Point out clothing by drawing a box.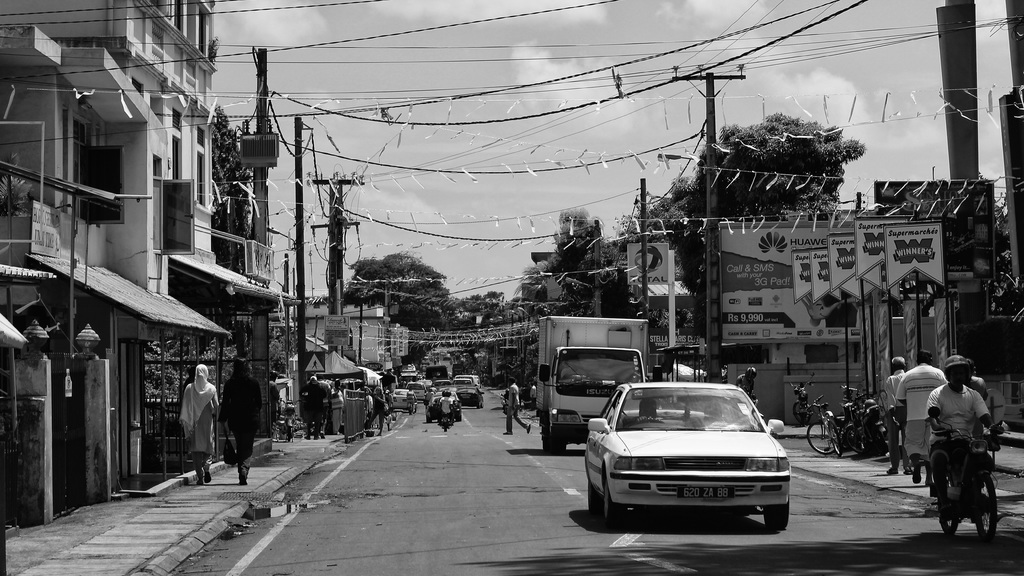
BBox(223, 369, 259, 470).
